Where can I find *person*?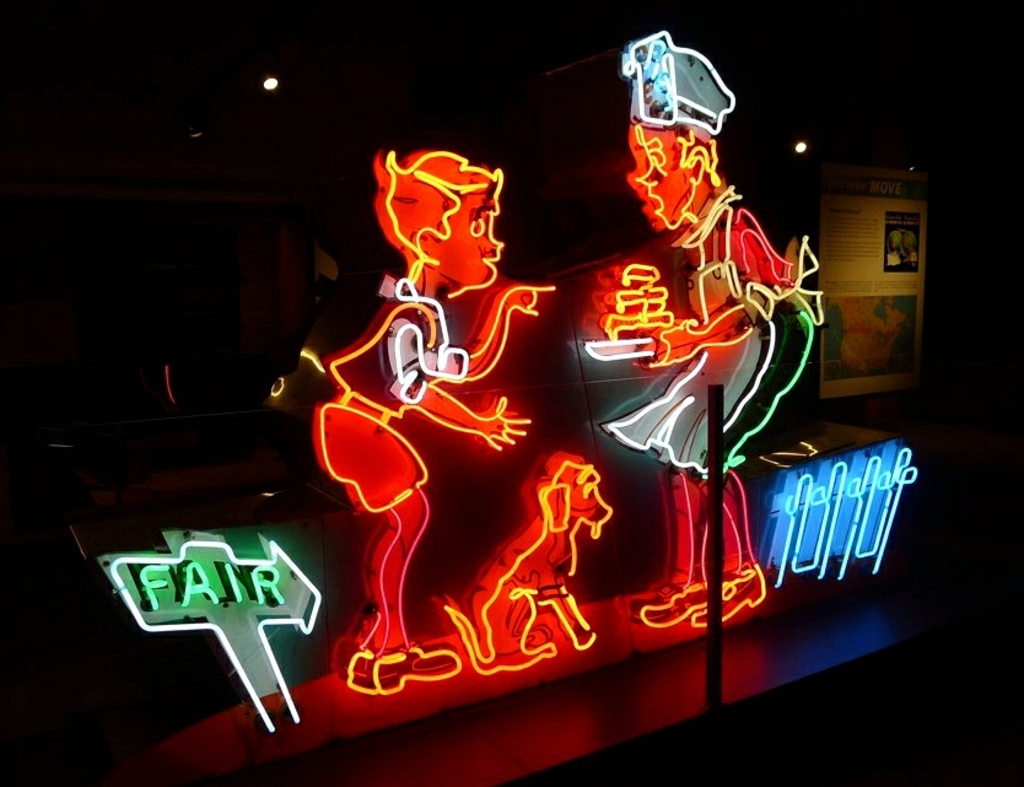
You can find it at (319,152,557,691).
